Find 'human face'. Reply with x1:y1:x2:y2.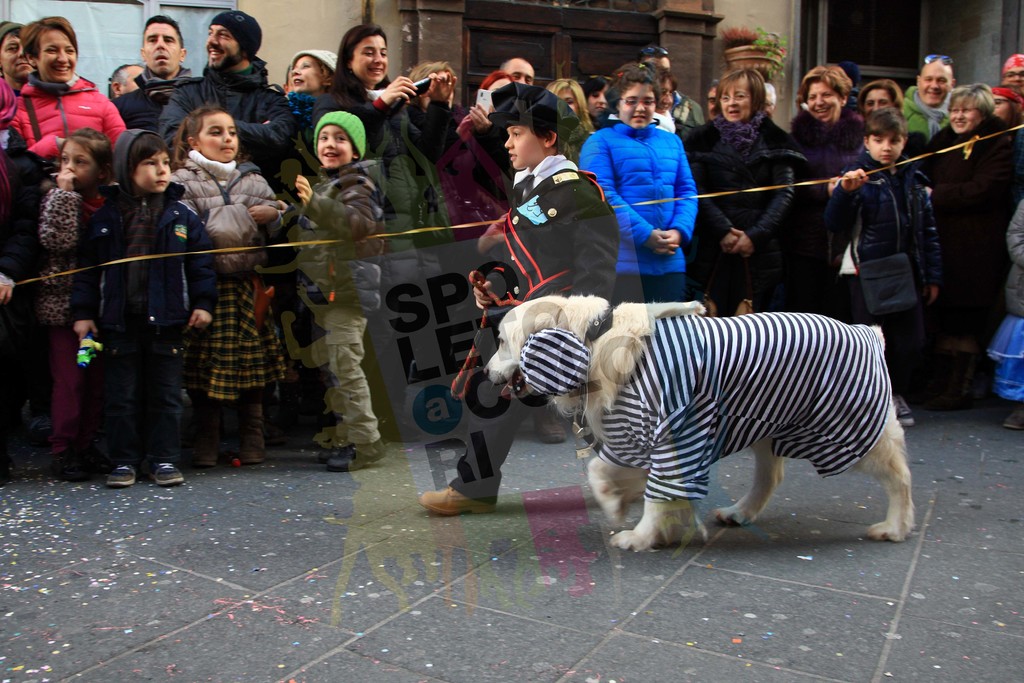
589:85:610:115.
